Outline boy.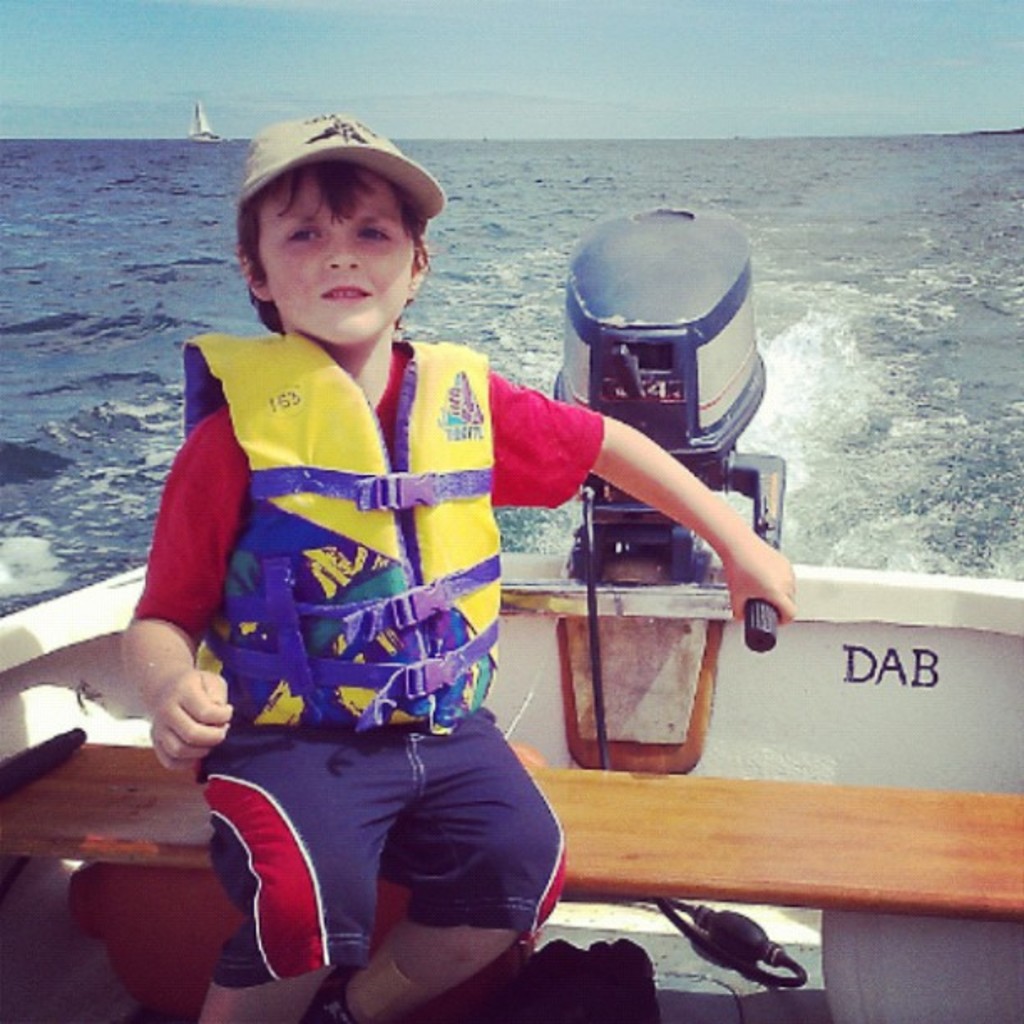
Outline: <region>54, 97, 770, 964</region>.
